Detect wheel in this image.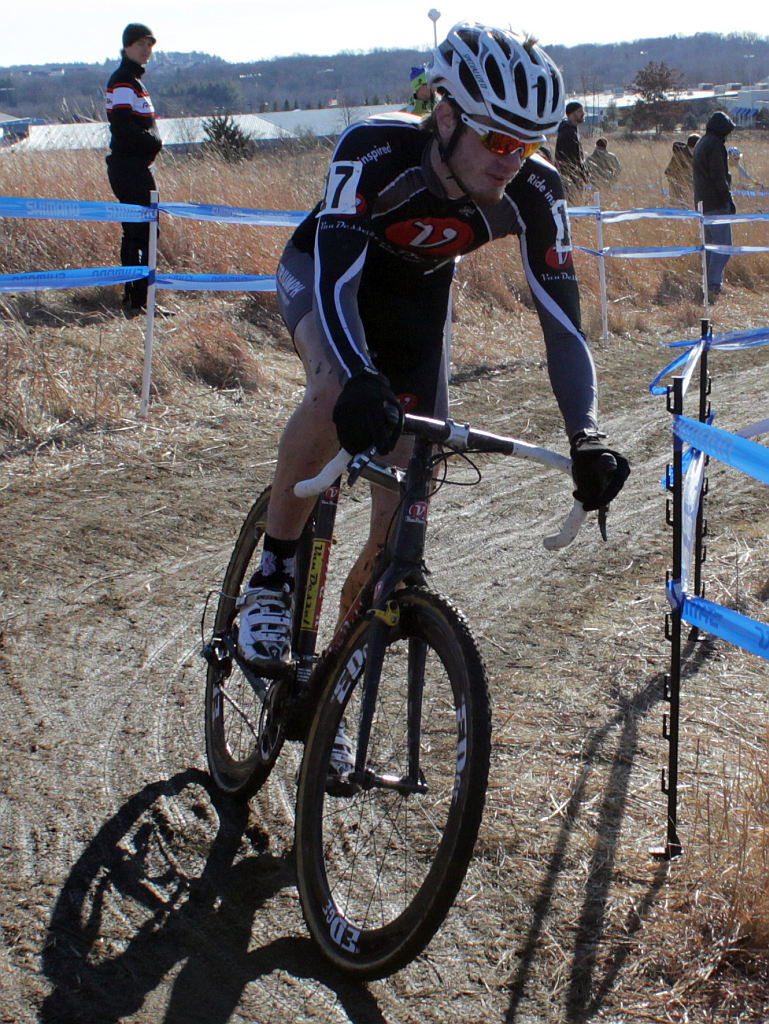
Detection: region(203, 487, 283, 802).
